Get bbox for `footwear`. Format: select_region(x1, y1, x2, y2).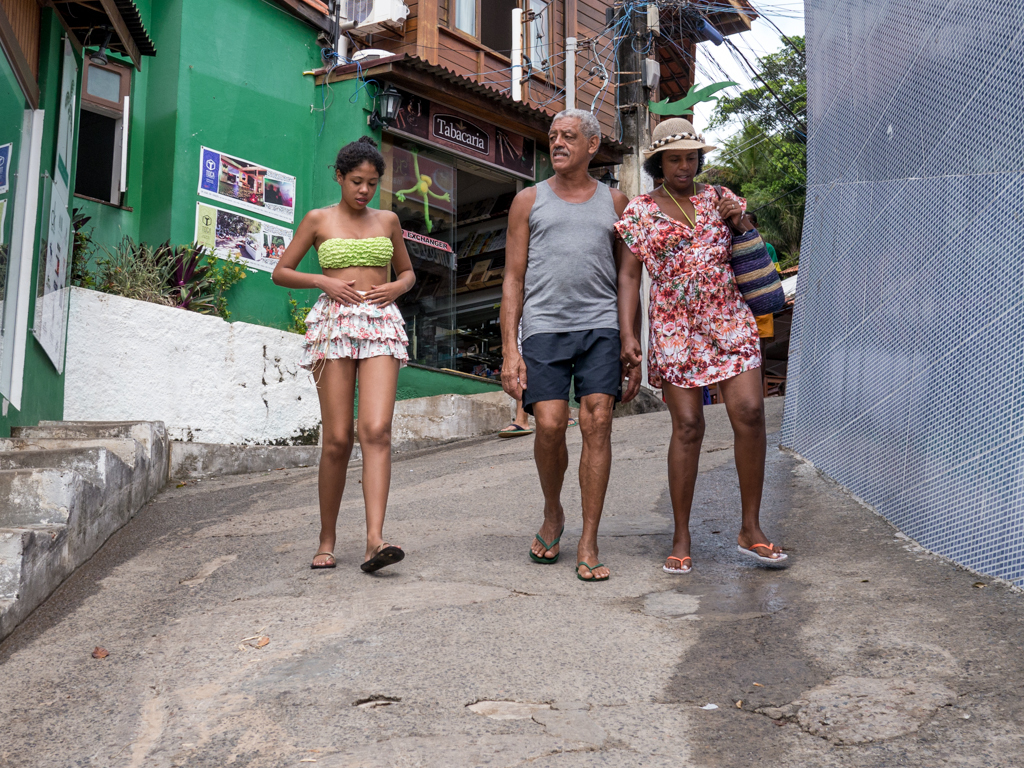
select_region(664, 556, 692, 573).
